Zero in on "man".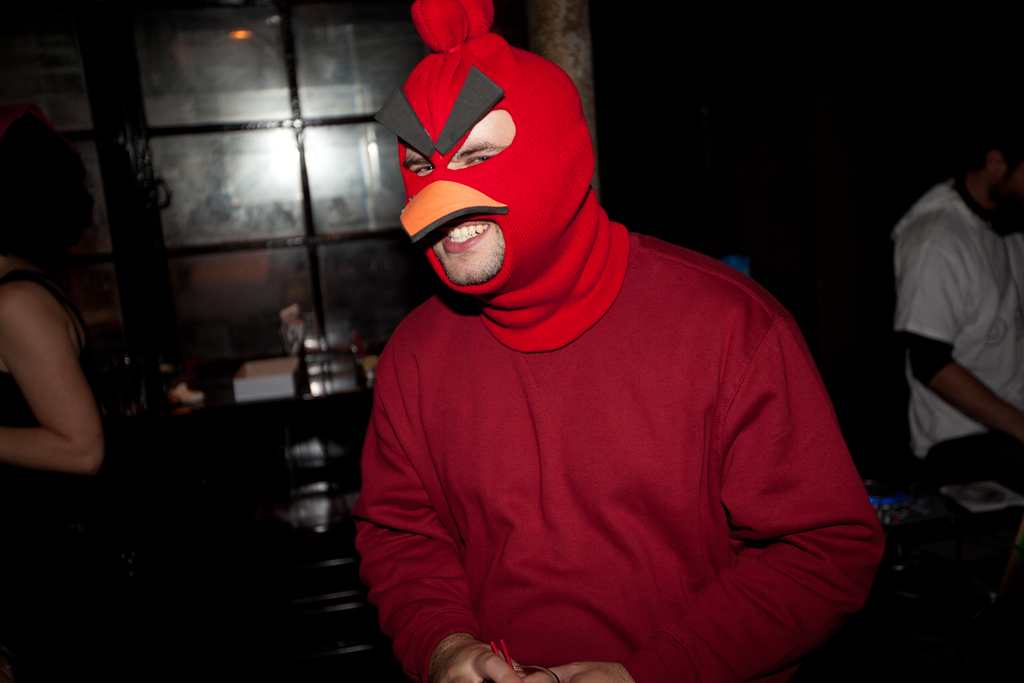
Zeroed in: select_region(888, 121, 1023, 490).
